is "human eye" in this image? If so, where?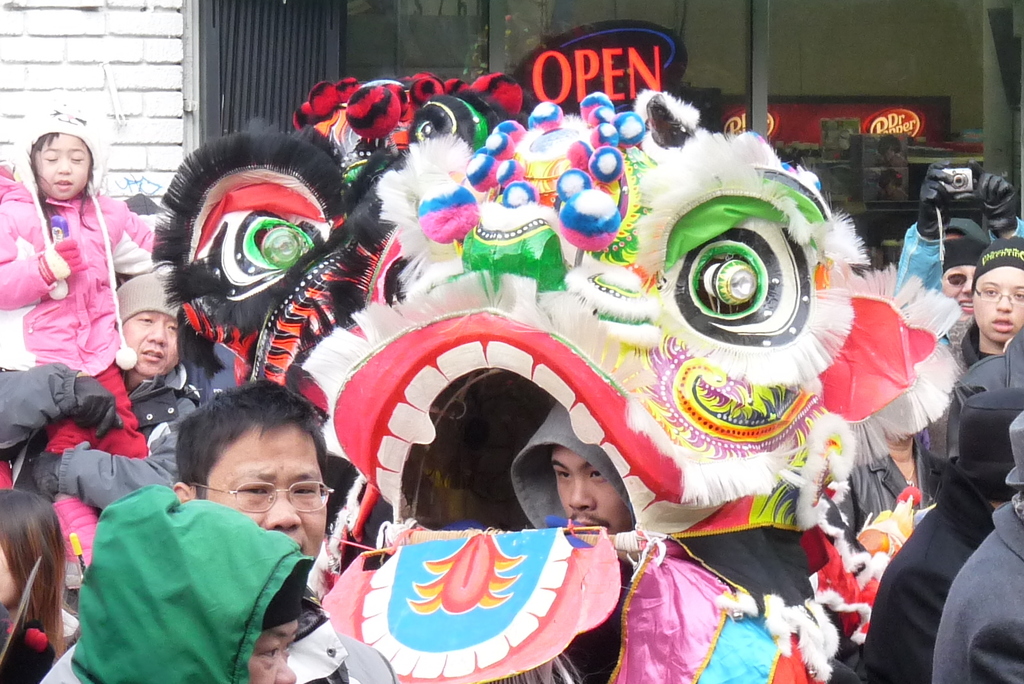
Yes, at [1013,291,1023,300].
